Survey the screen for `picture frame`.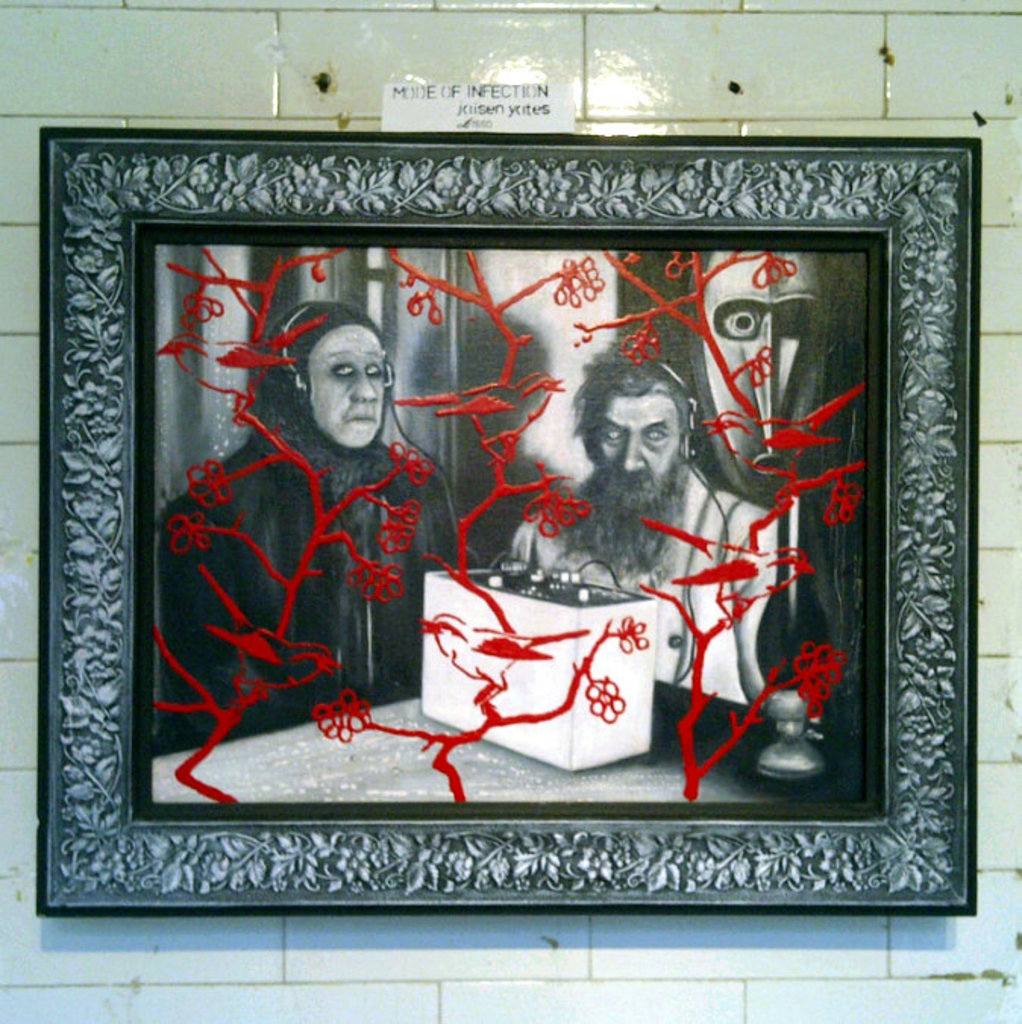
Survey found: Rect(32, 129, 981, 913).
